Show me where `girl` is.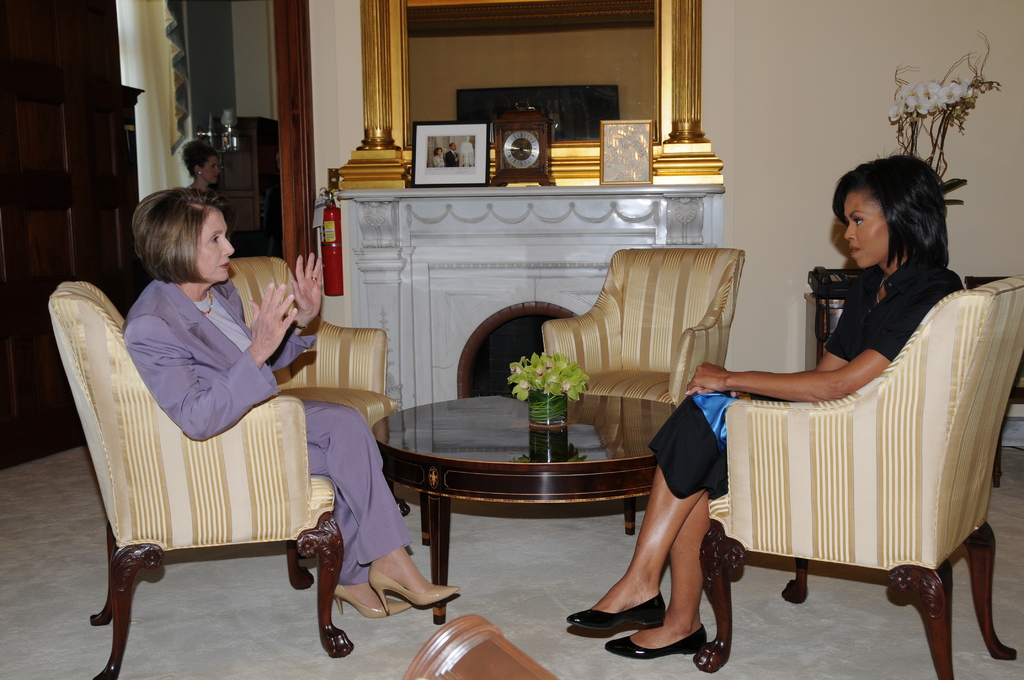
`girl` is at x1=566 y1=151 x2=965 y2=656.
